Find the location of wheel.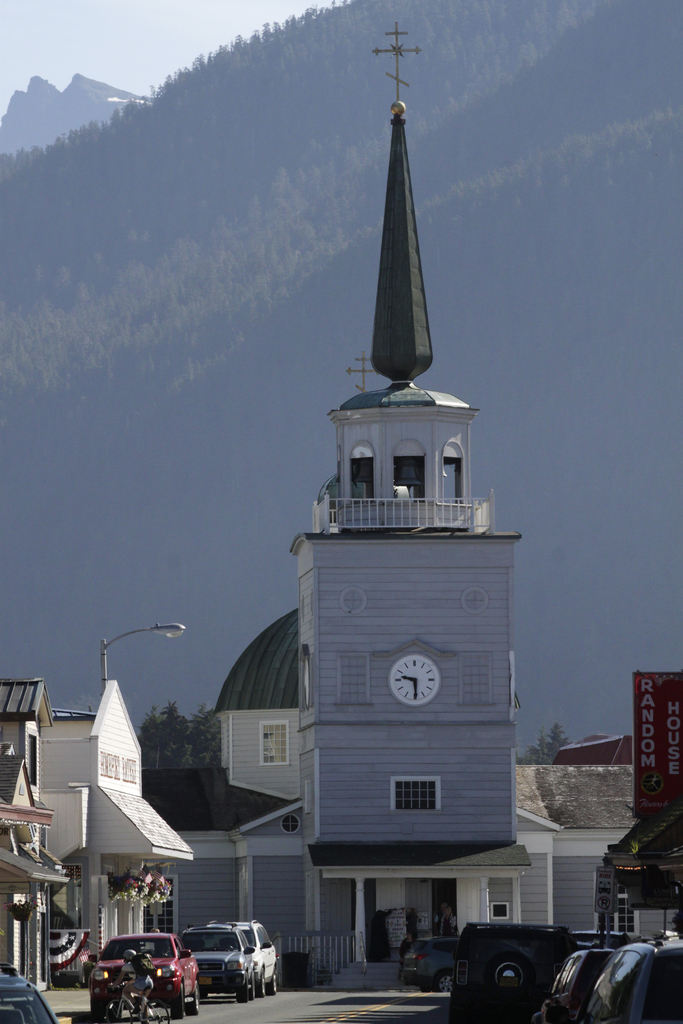
Location: BBox(145, 1000, 170, 1023).
